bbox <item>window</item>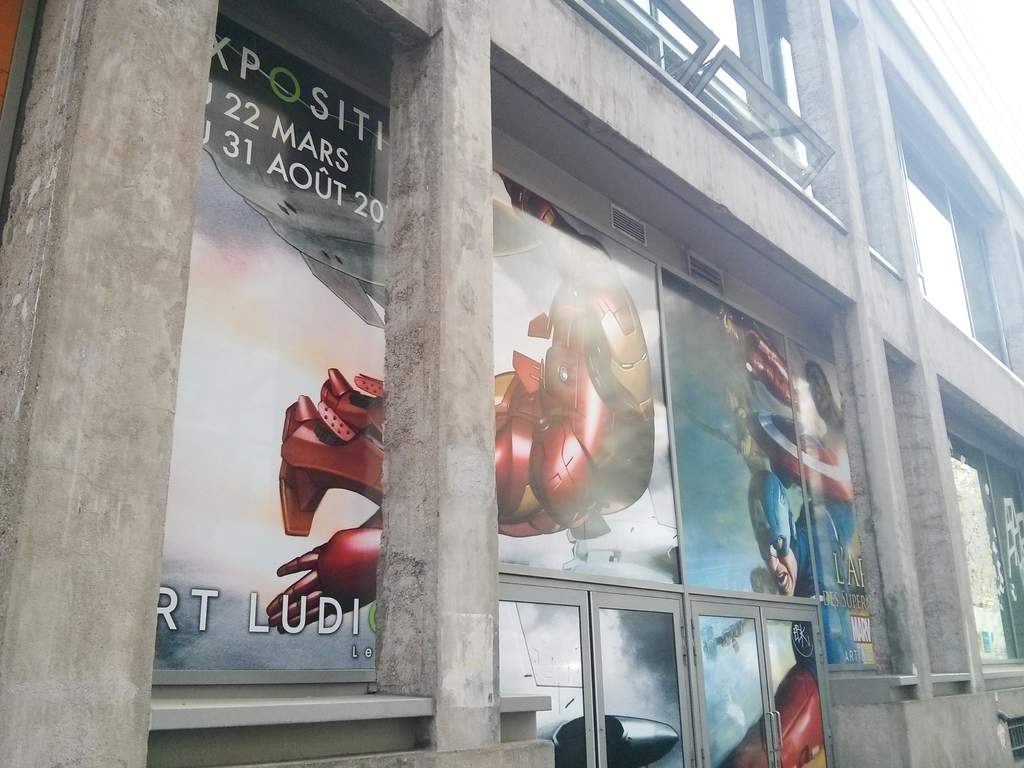
l=940, t=380, r=1021, b=693
